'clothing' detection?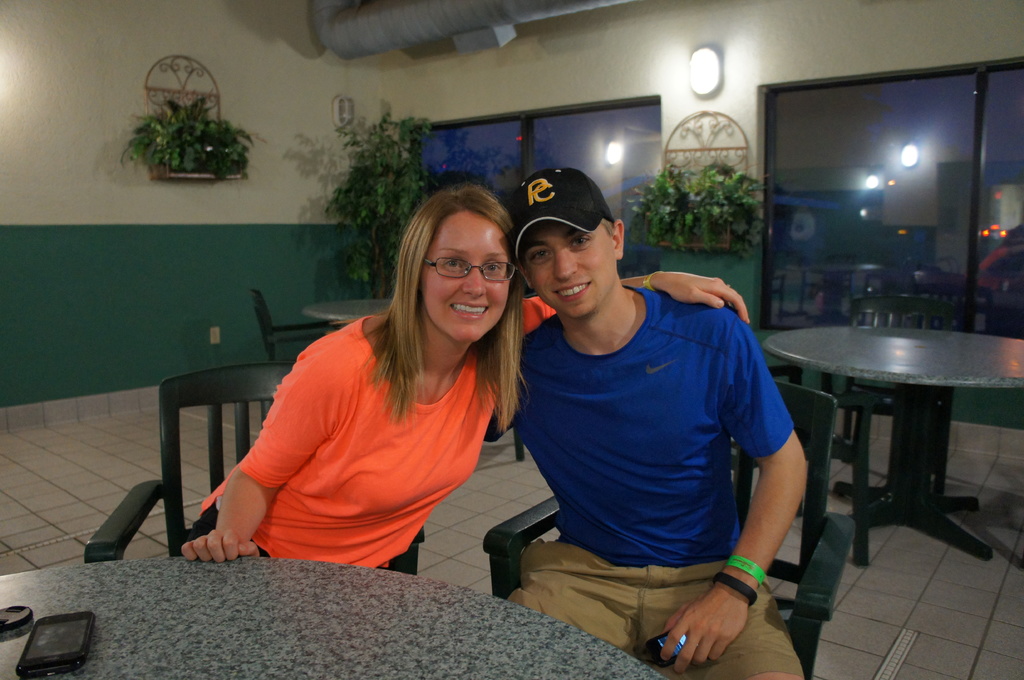
(x1=167, y1=285, x2=556, y2=583)
